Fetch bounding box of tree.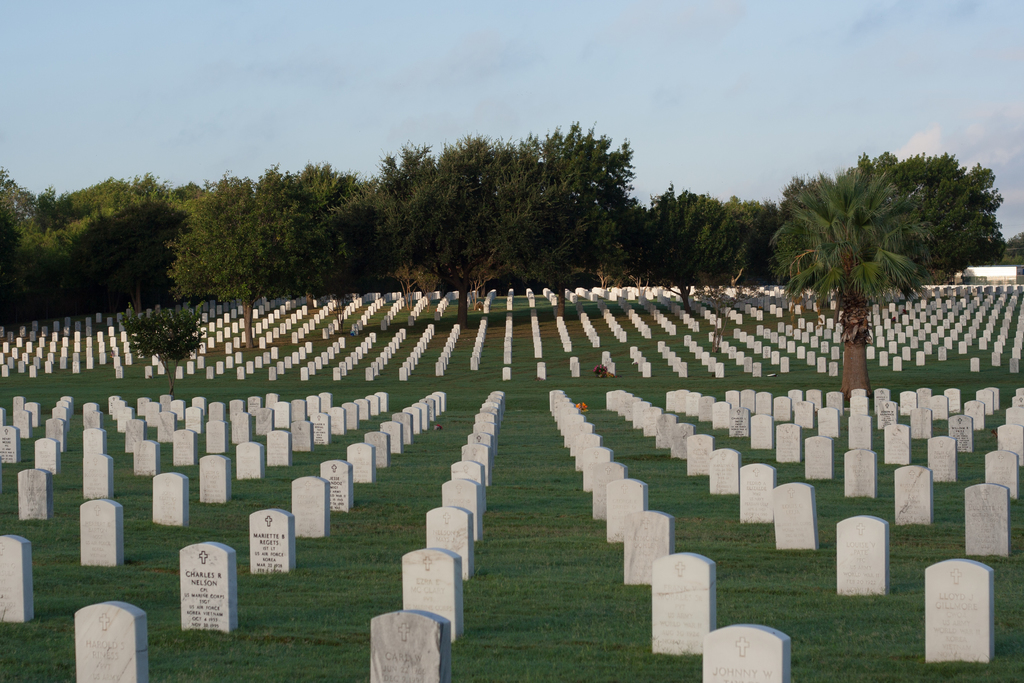
Bbox: <bbox>38, 177, 189, 298</bbox>.
